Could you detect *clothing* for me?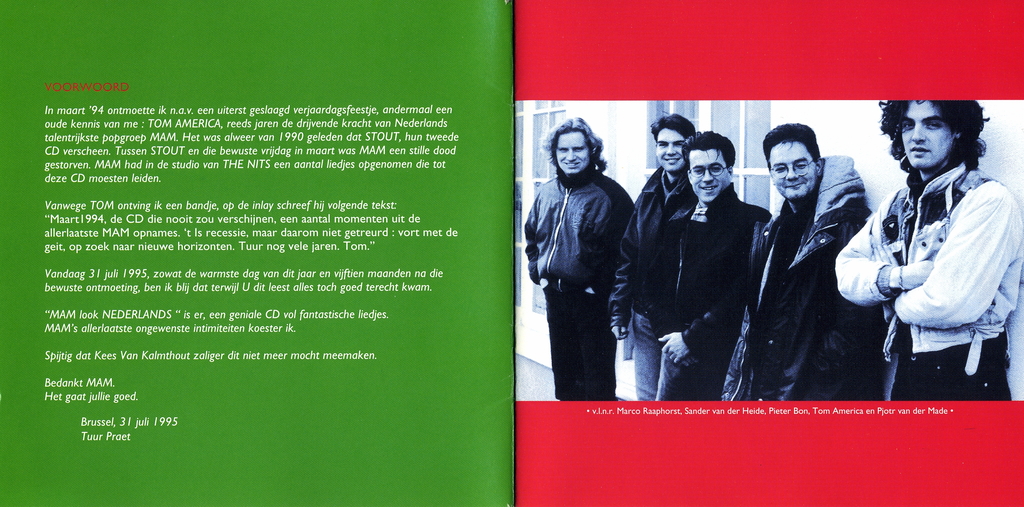
Detection result: (x1=824, y1=157, x2=1017, y2=408).
